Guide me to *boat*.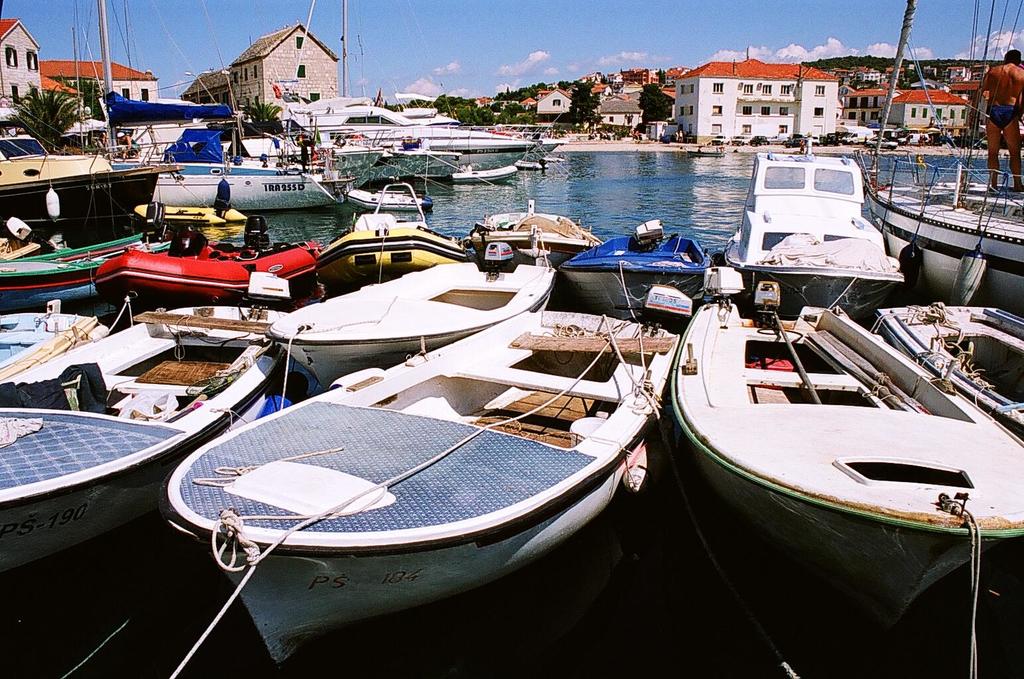
Guidance: [left=0, top=274, right=294, bottom=580].
